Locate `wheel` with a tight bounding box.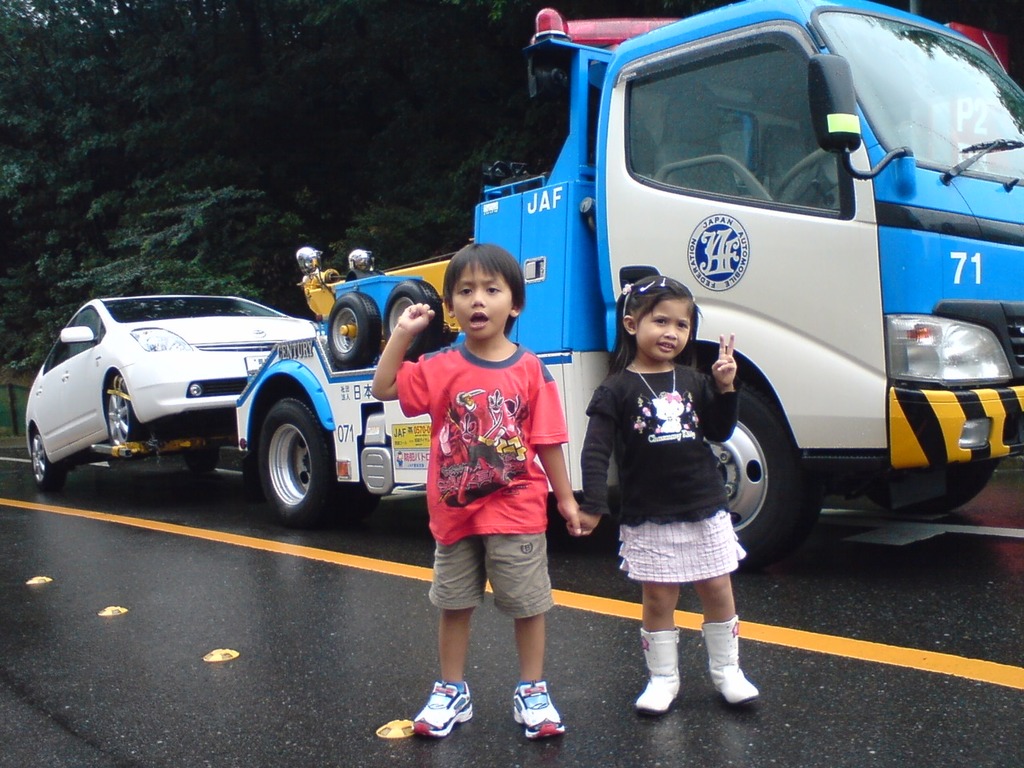
332,478,378,526.
